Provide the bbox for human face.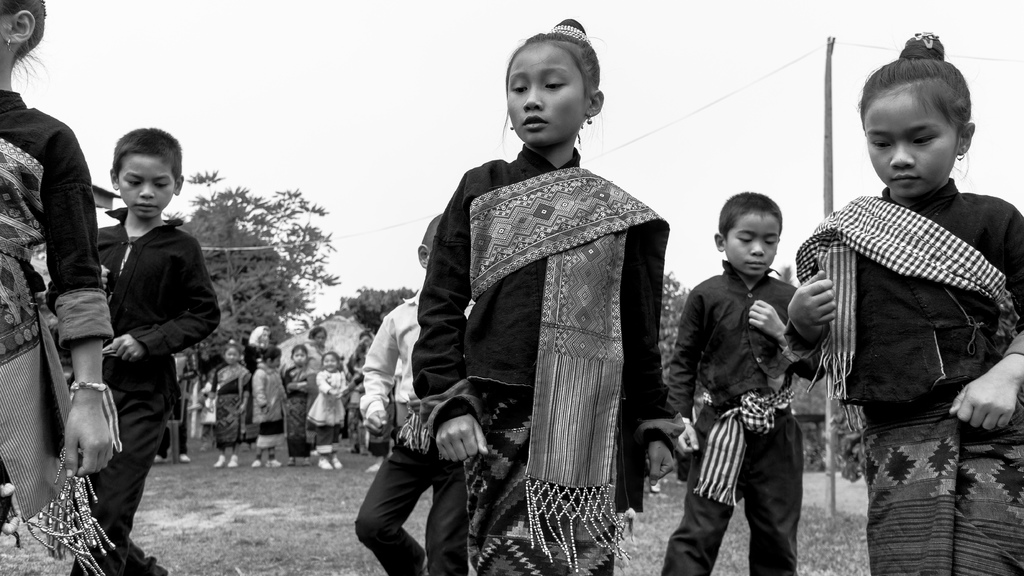
{"x1": 724, "y1": 210, "x2": 783, "y2": 276}.
